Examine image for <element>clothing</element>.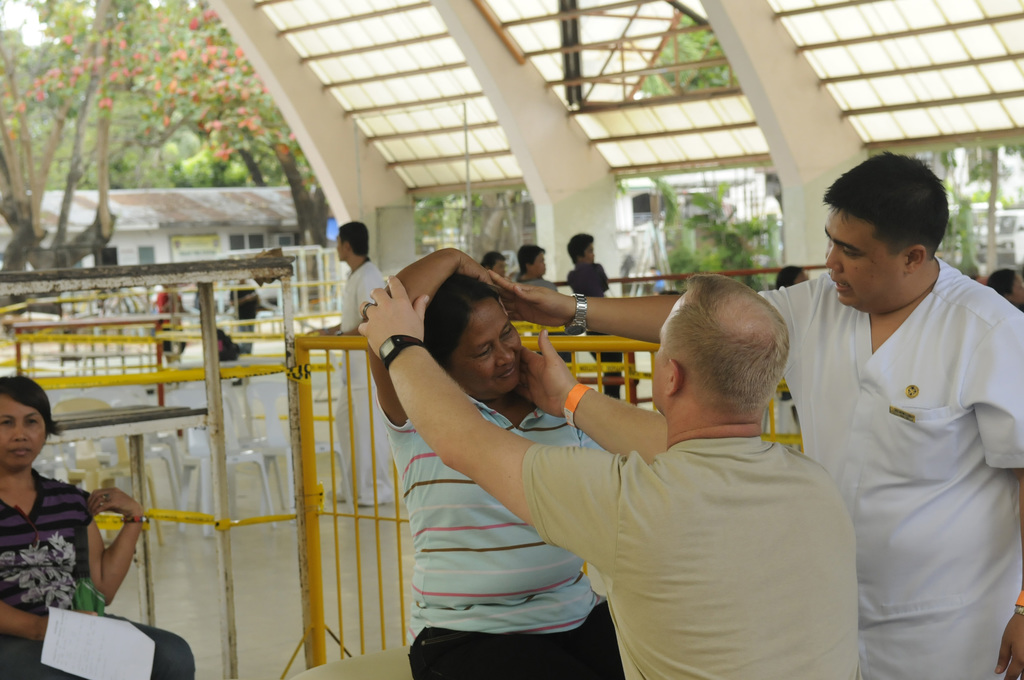
Examination result: l=758, t=254, r=1023, b=679.
